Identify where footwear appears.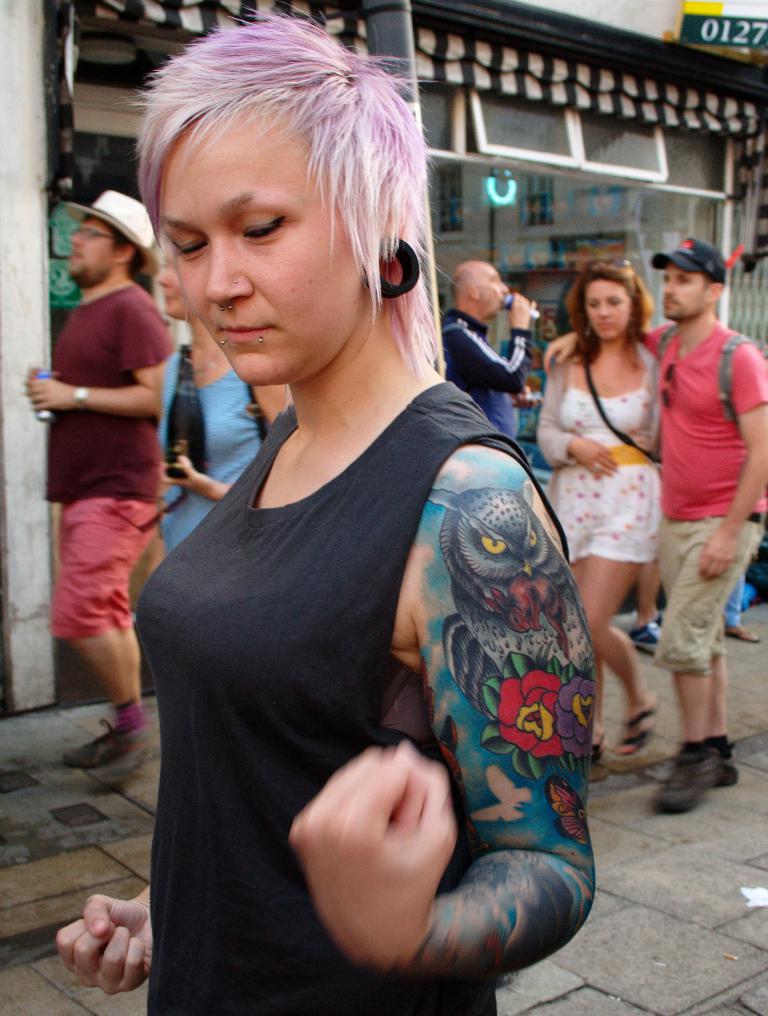
Appears at bbox=[655, 737, 710, 819].
